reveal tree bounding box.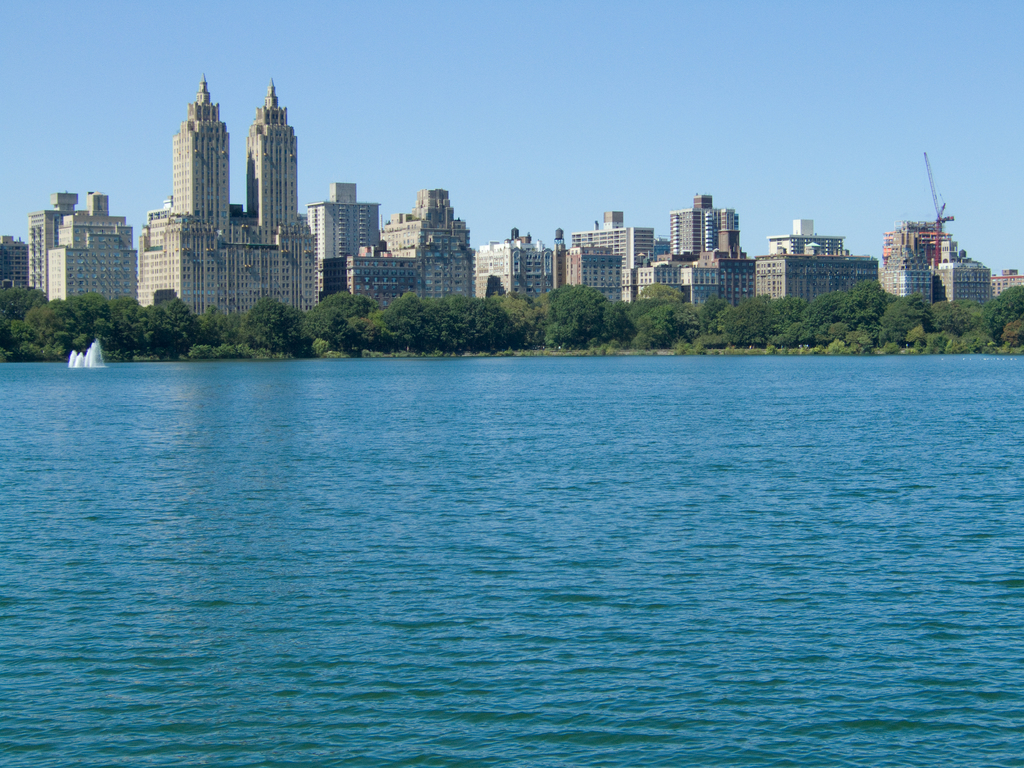
Revealed: {"x1": 108, "y1": 301, "x2": 146, "y2": 369}.
